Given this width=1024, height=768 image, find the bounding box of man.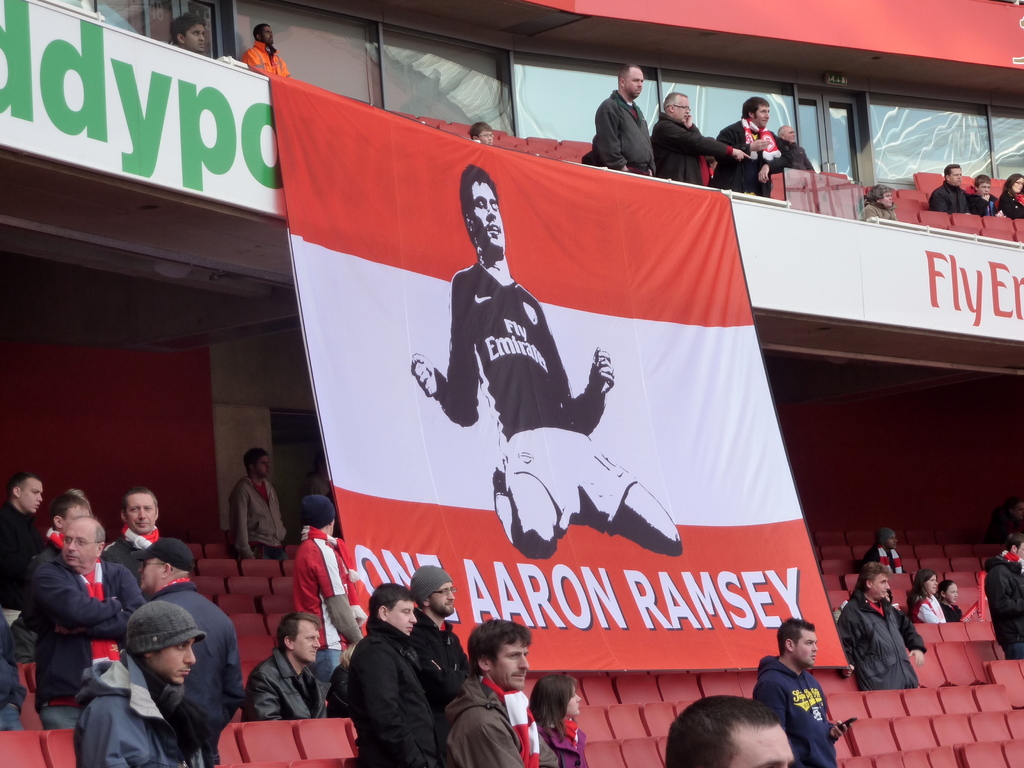
(406,168,688,557).
